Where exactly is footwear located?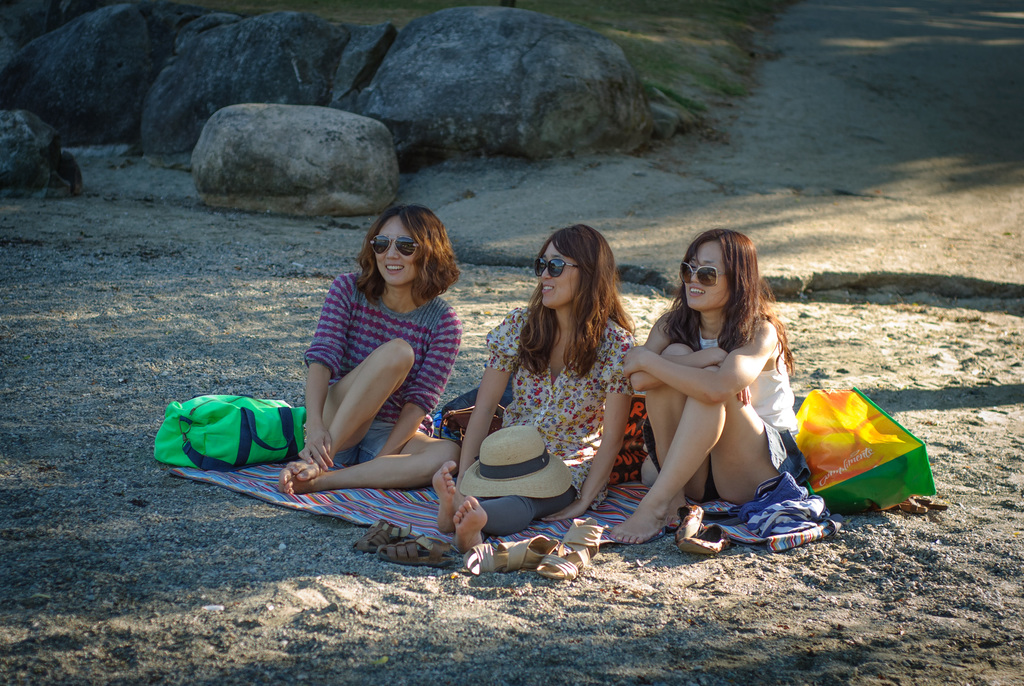
Its bounding box is {"left": 384, "top": 536, "right": 448, "bottom": 569}.
